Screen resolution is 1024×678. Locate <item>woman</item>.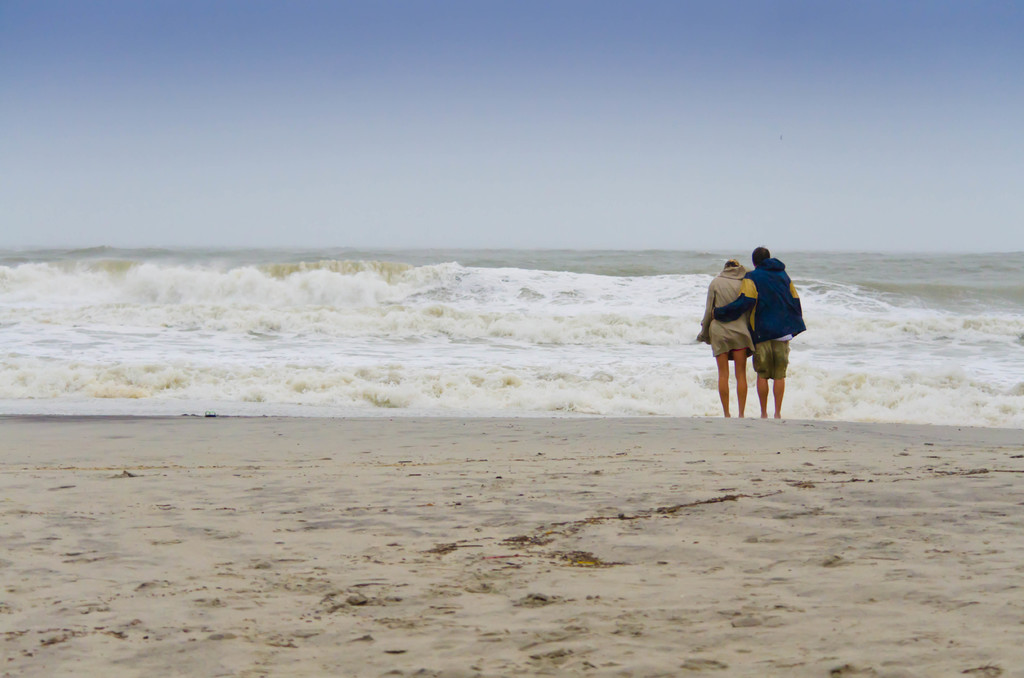
locate(698, 259, 754, 419).
